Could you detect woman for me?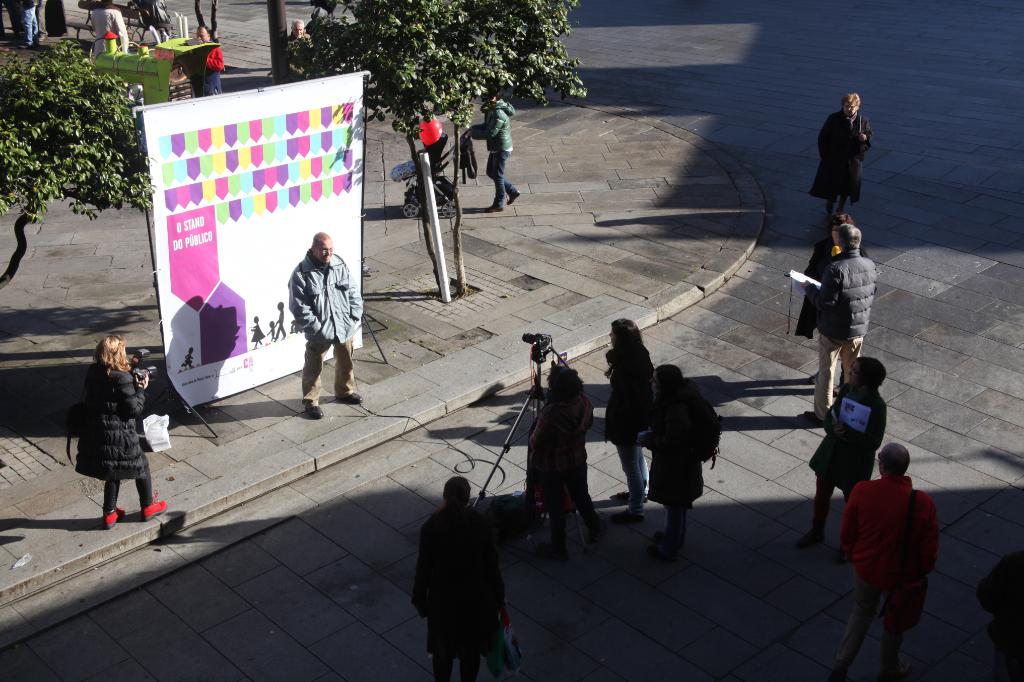
Detection result: 632, 367, 703, 553.
